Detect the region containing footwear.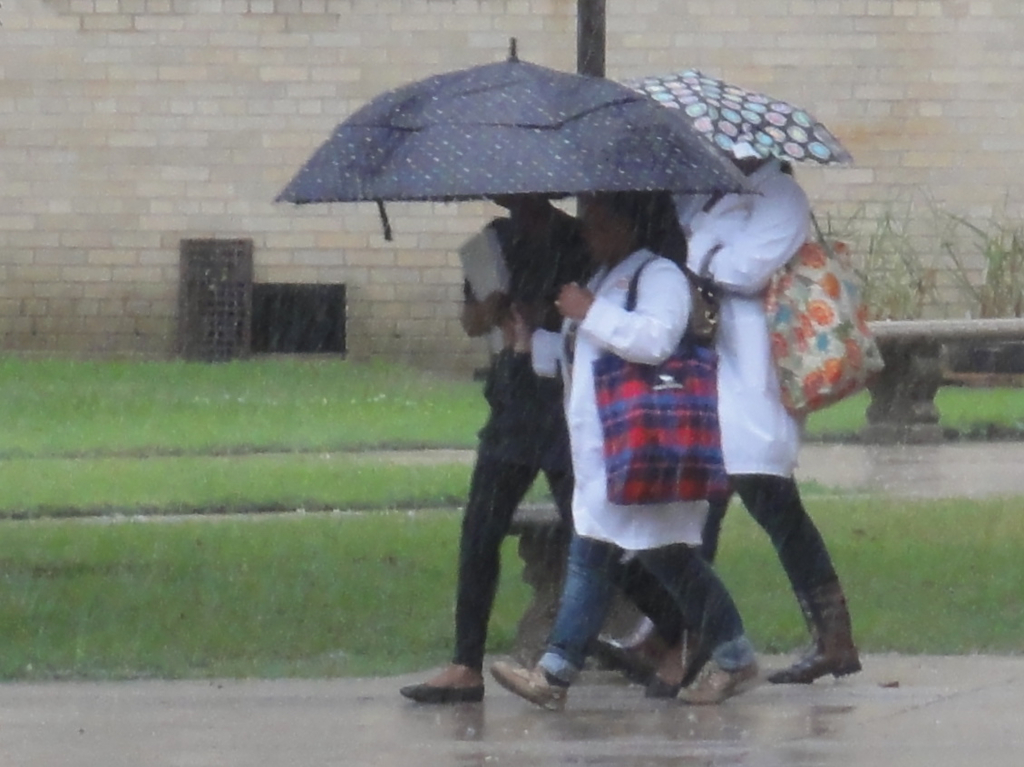
677,659,755,706.
